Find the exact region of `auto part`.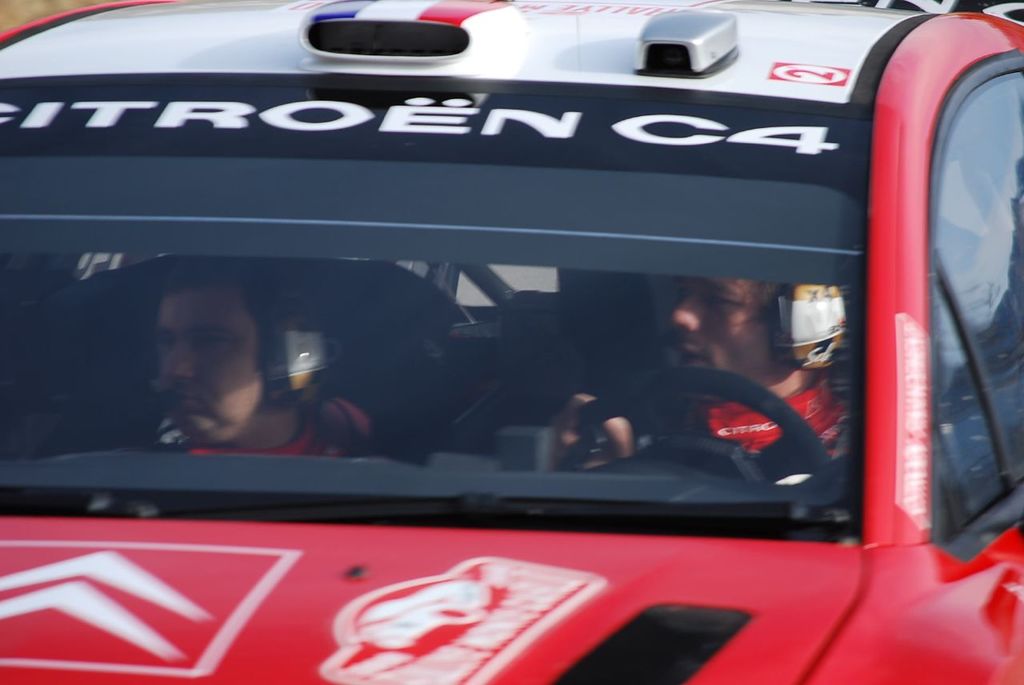
Exact region: bbox=[832, 24, 1020, 592].
